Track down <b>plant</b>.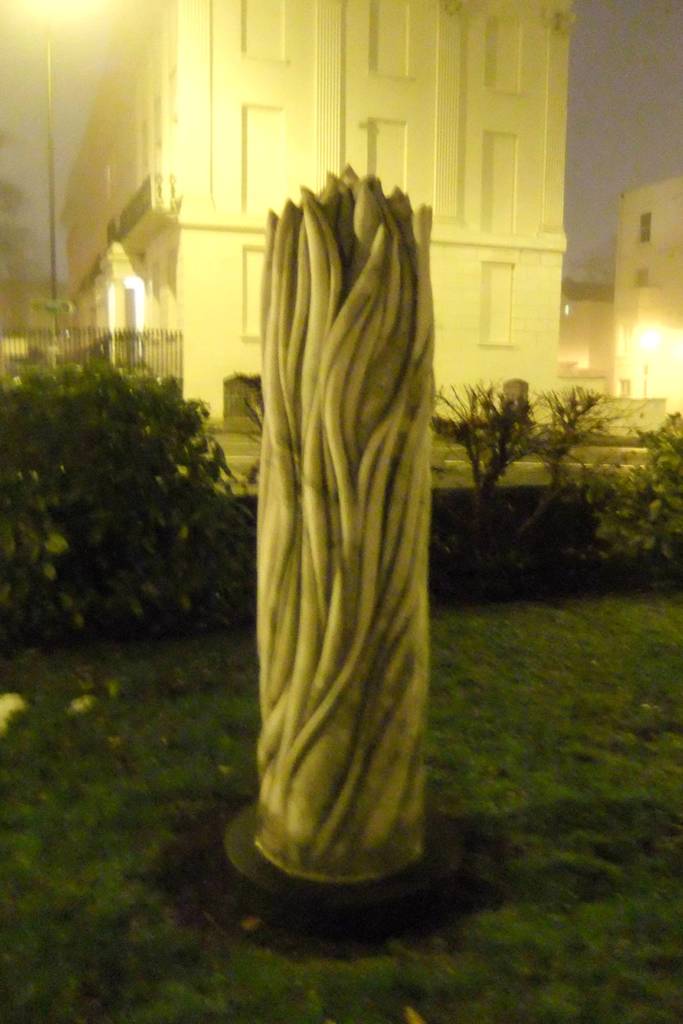
Tracked to locate(0, 563, 682, 1023).
